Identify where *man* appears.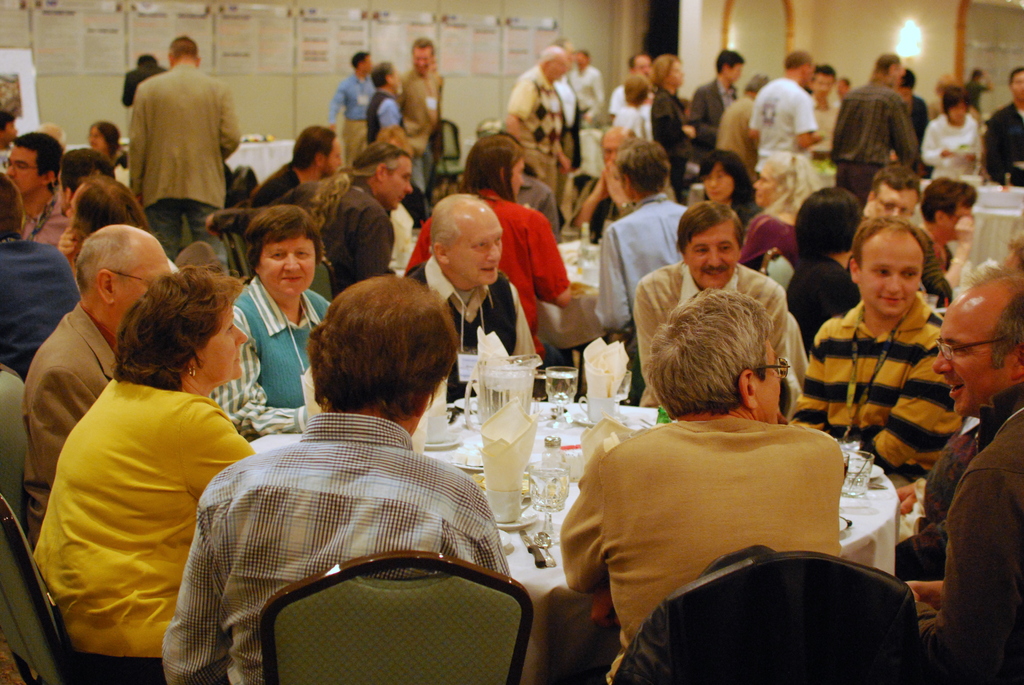
Appears at x1=499 y1=44 x2=568 y2=193.
